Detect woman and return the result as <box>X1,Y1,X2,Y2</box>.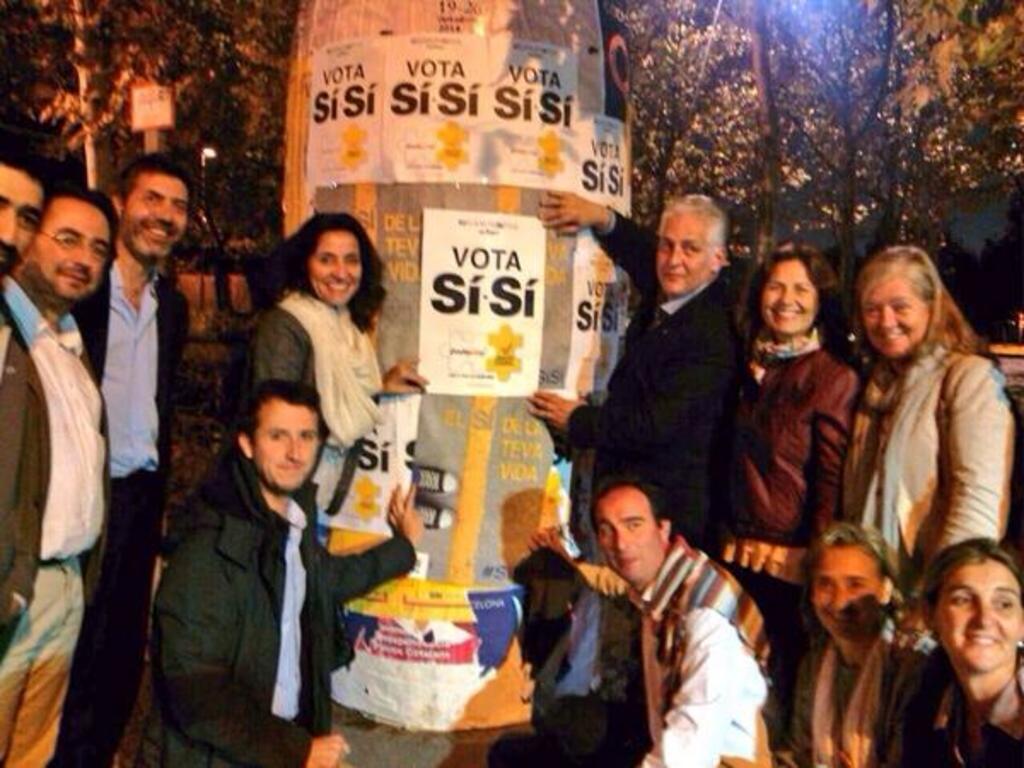
<box>719,236,869,736</box>.
